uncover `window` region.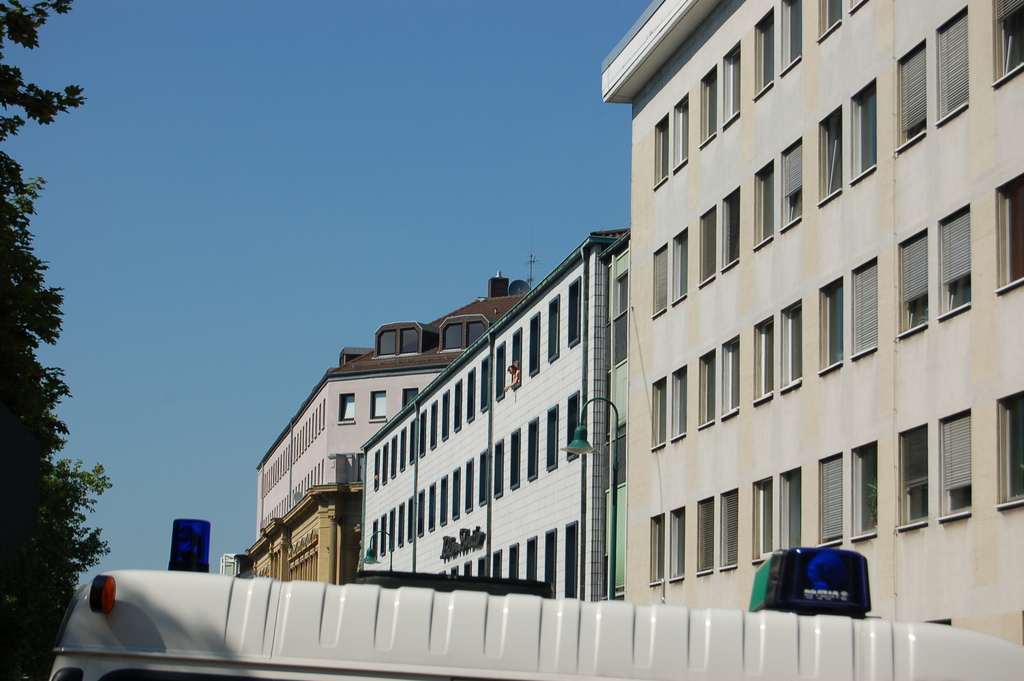
Uncovered: l=717, t=490, r=745, b=574.
